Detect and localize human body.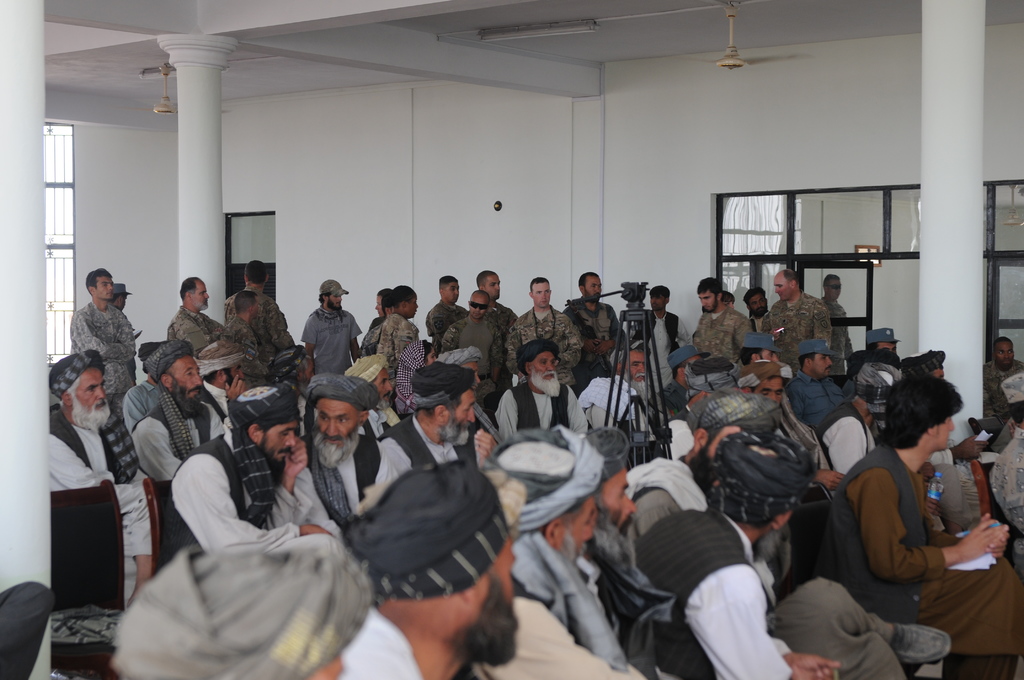
Localized at [168, 273, 227, 355].
